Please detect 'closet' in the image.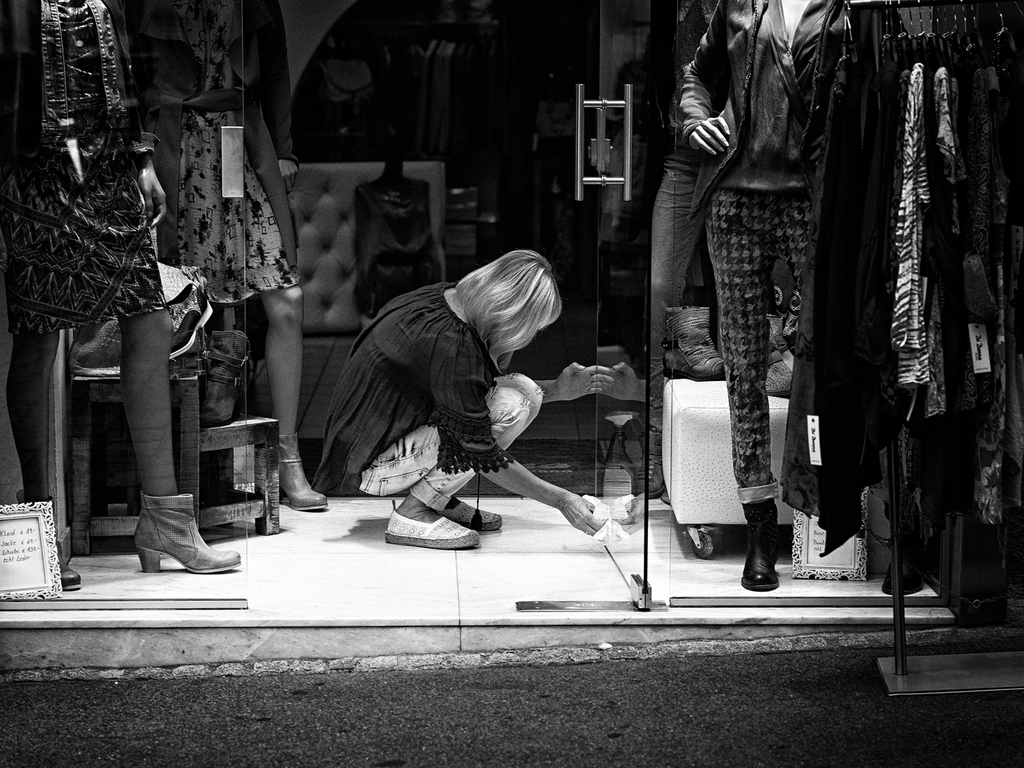
780/0/1023/700.
